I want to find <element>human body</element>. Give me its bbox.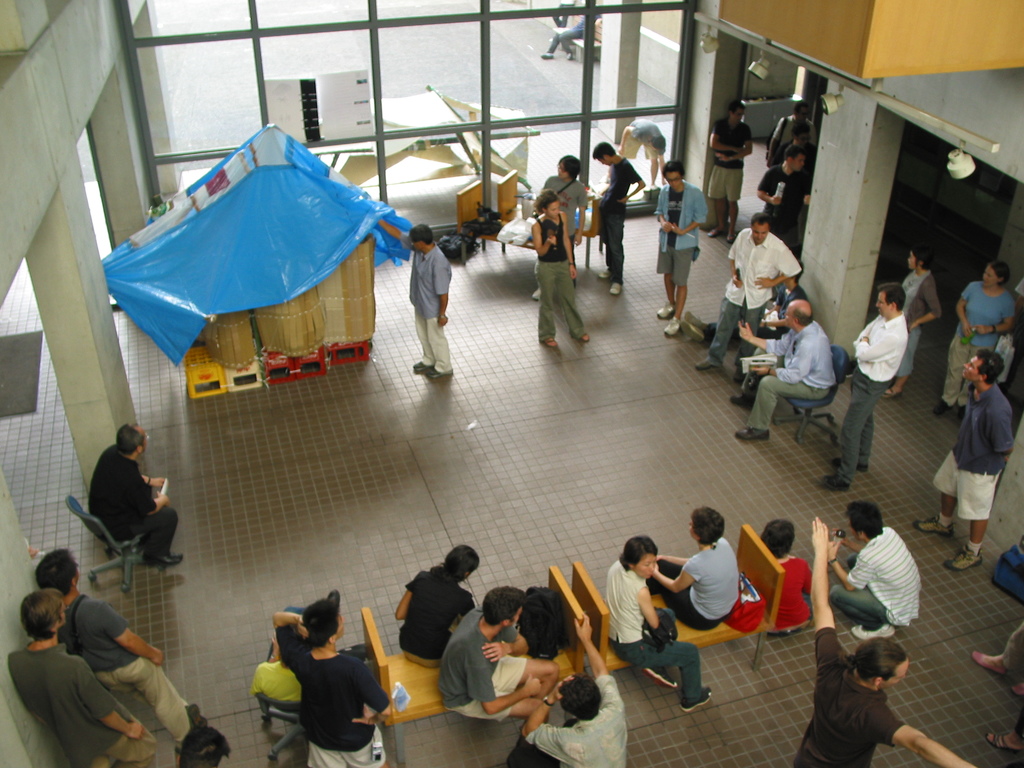
<box>436,608,561,720</box>.
